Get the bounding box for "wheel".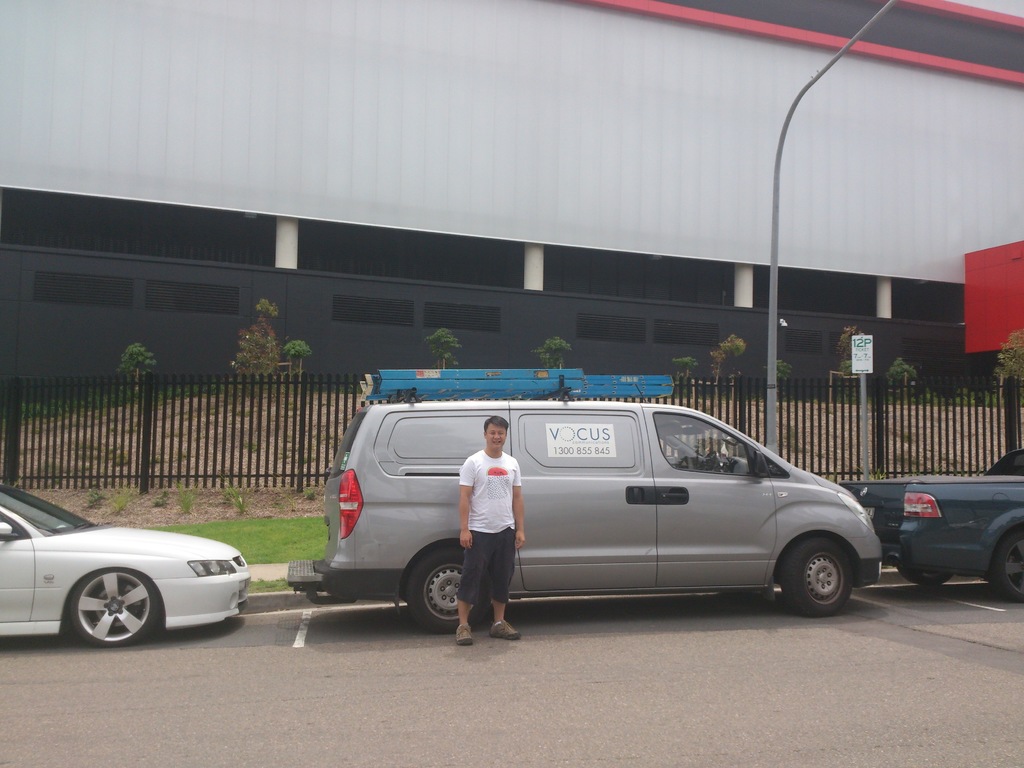
<box>781,536,854,618</box>.
